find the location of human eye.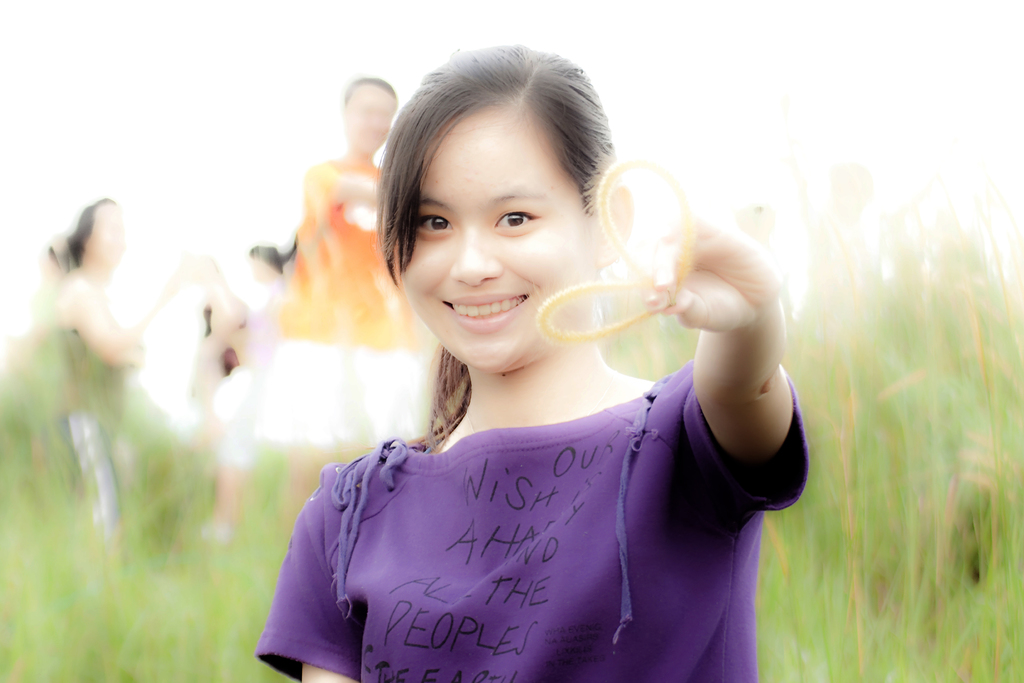
Location: (x1=410, y1=197, x2=453, y2=242).
